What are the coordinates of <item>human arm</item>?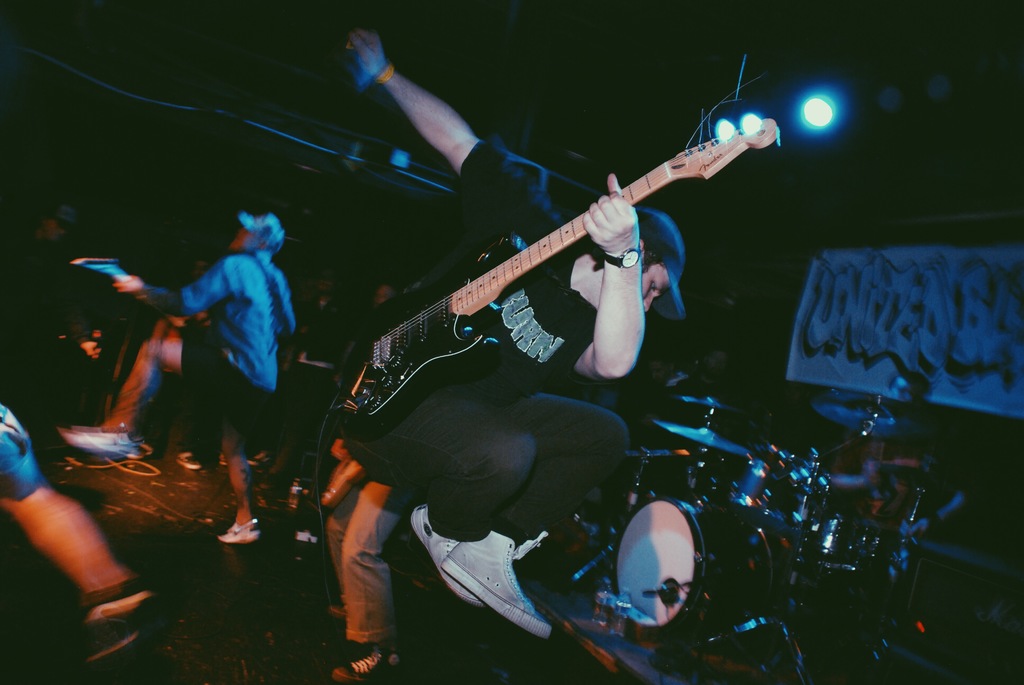
109,253,234,316.
